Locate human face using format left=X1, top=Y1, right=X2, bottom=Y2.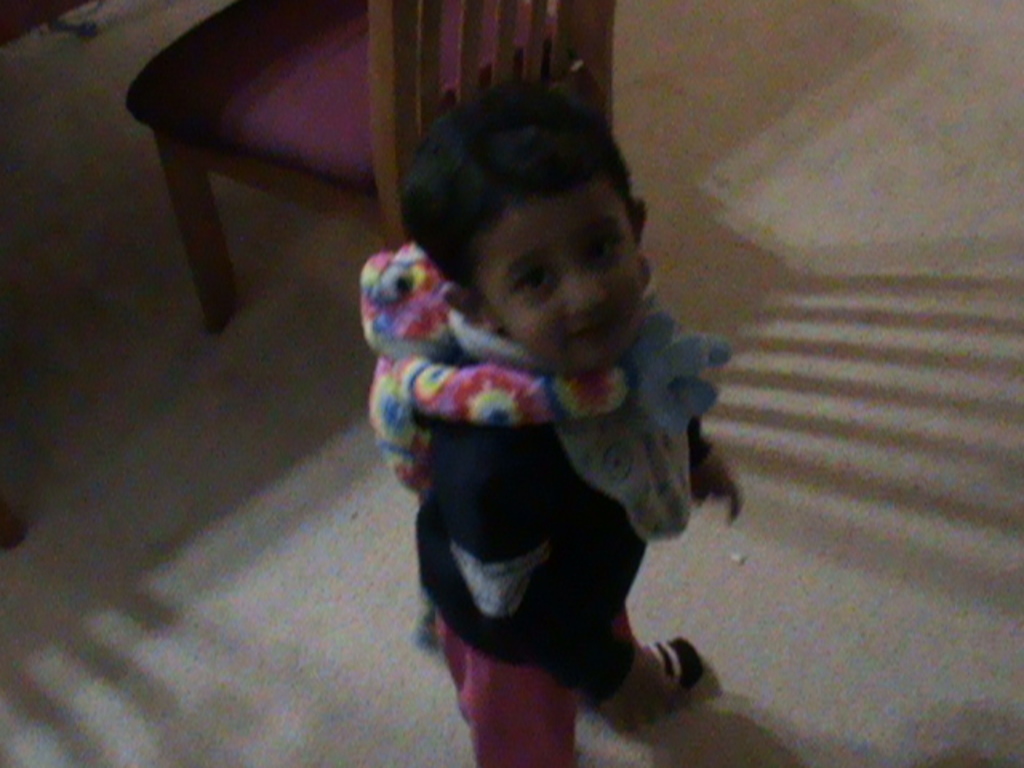
left=475, top=198, right=645, bottom=374.
